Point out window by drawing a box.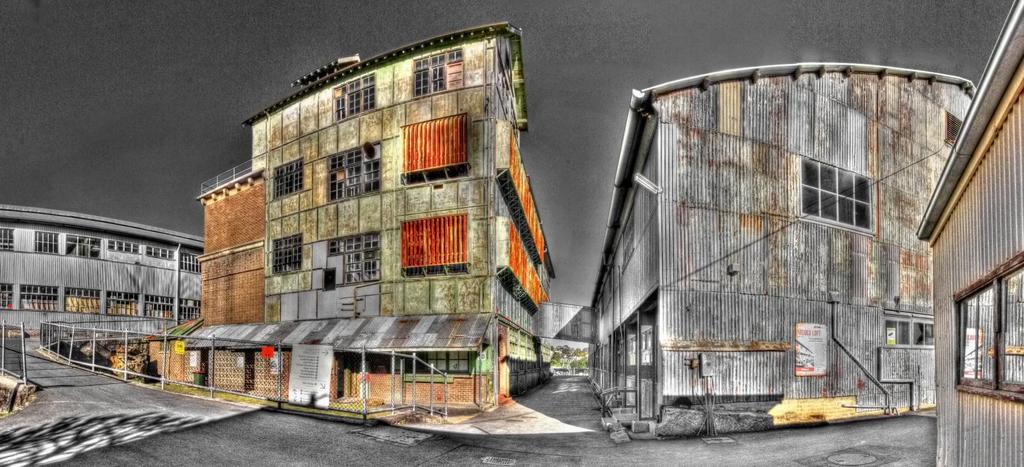
[105,237,140,253].
